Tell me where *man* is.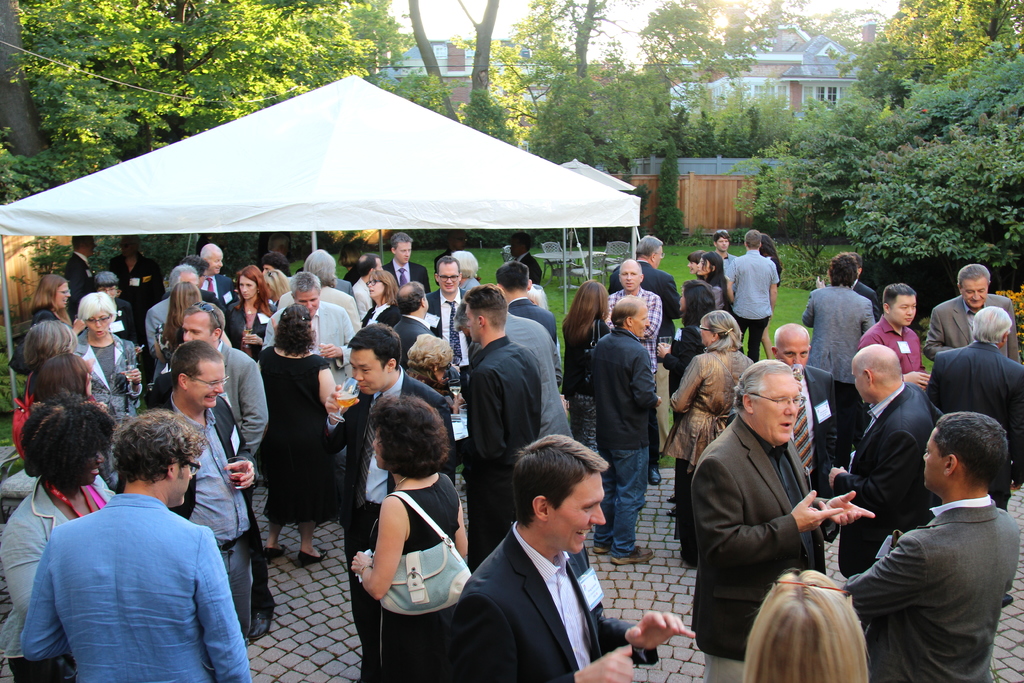
*man* is at <bbox>610, 236, 682, 350</bbox>.
